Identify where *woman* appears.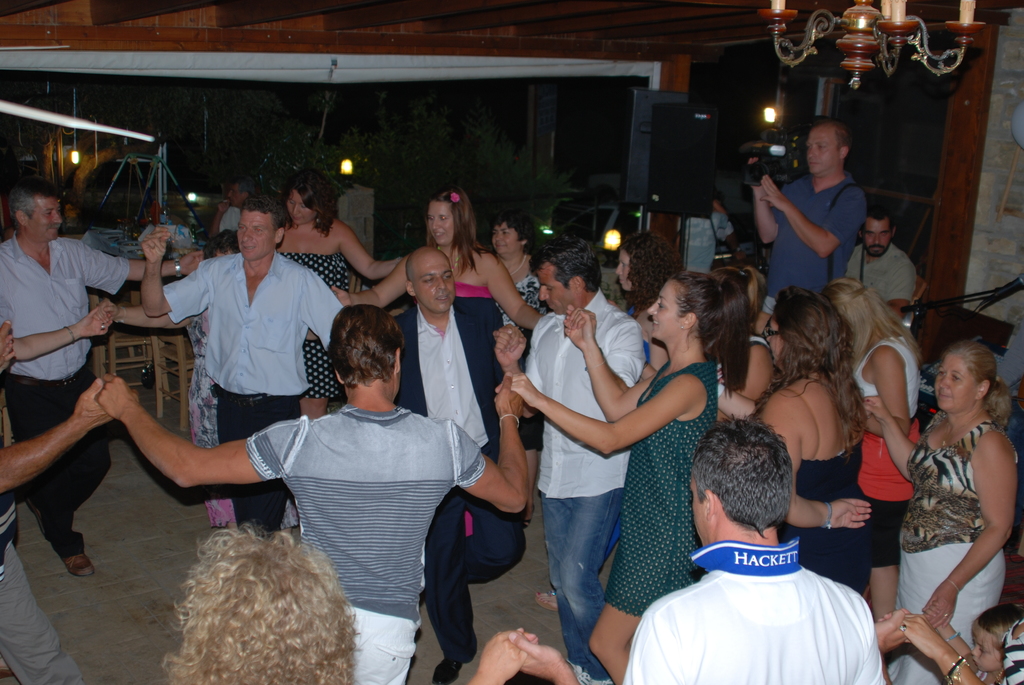
Appears at (left=620, top=231, right=675, bottom=386).
